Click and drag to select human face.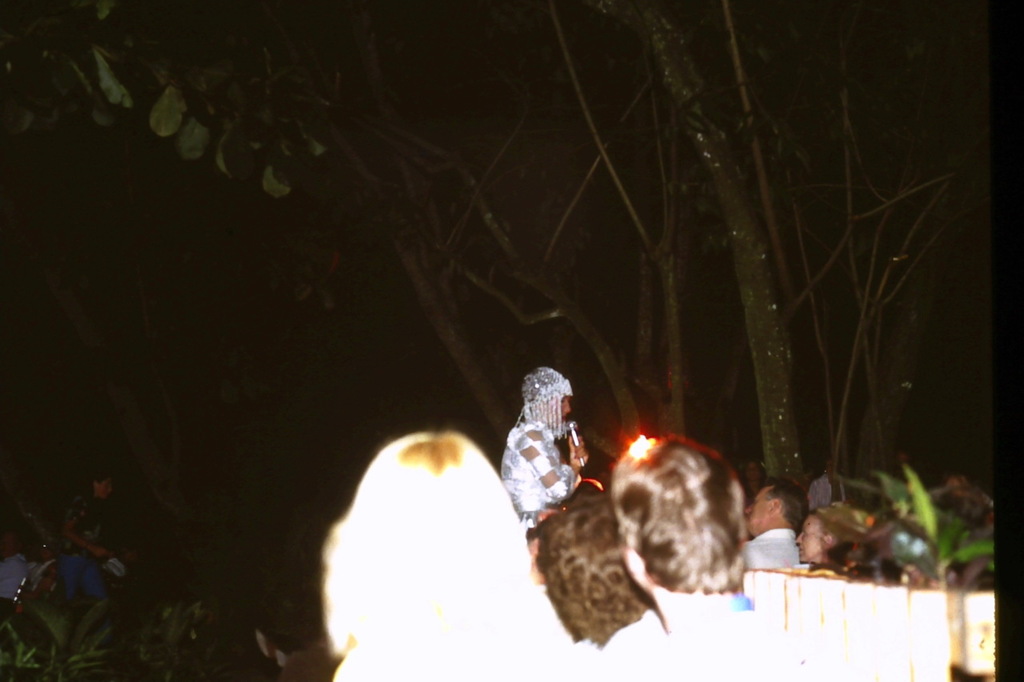
Selection: {"x1": 795, "y1": 510, "x2": 824, "y2": 567}.
